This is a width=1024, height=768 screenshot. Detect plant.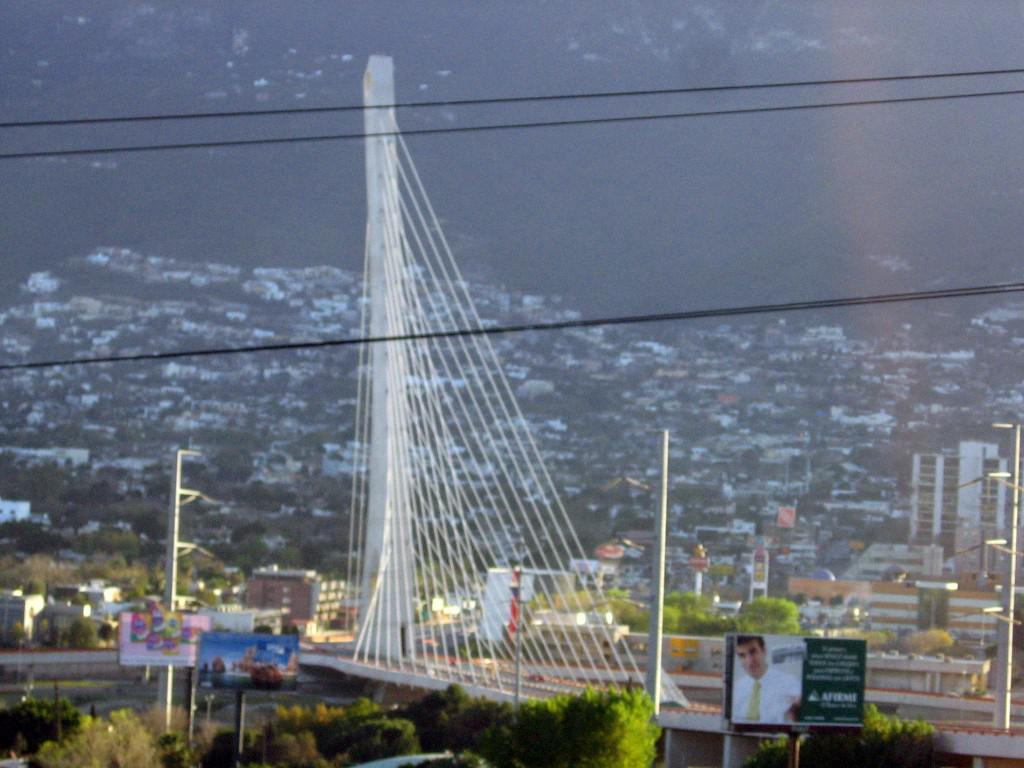
select_region(8, 711, 176, 767).
